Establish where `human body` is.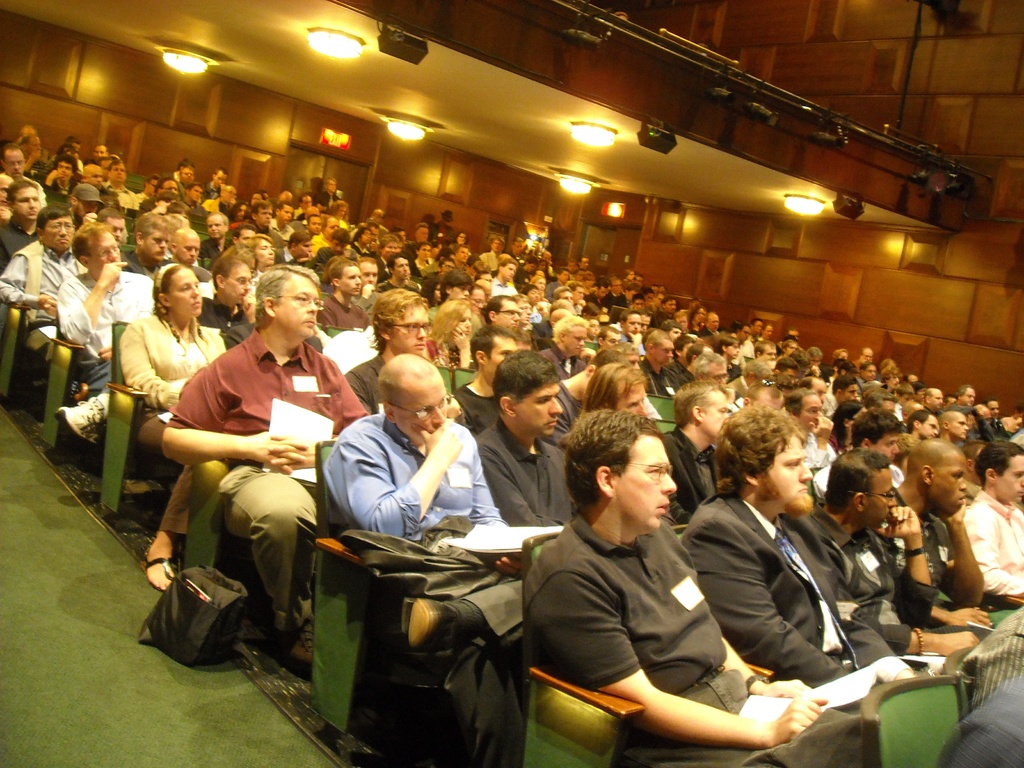
Established at (200, 182, 238, 225).
